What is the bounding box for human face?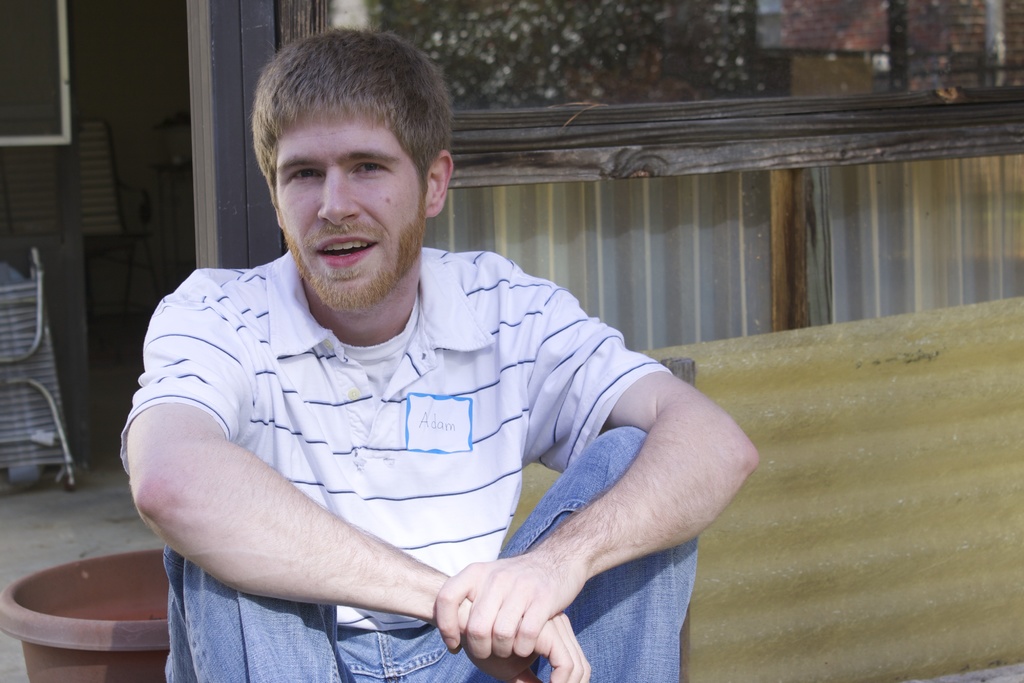
<box>272,99,426,313</box>.
